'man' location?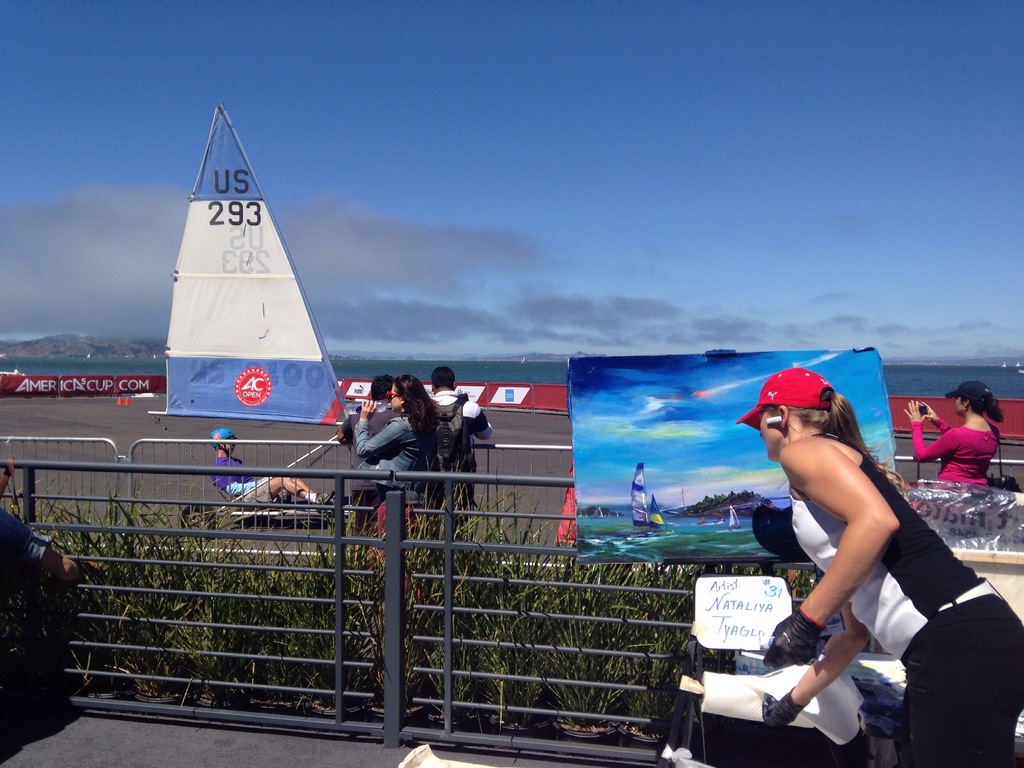
box(429, 365, 496, 509)
